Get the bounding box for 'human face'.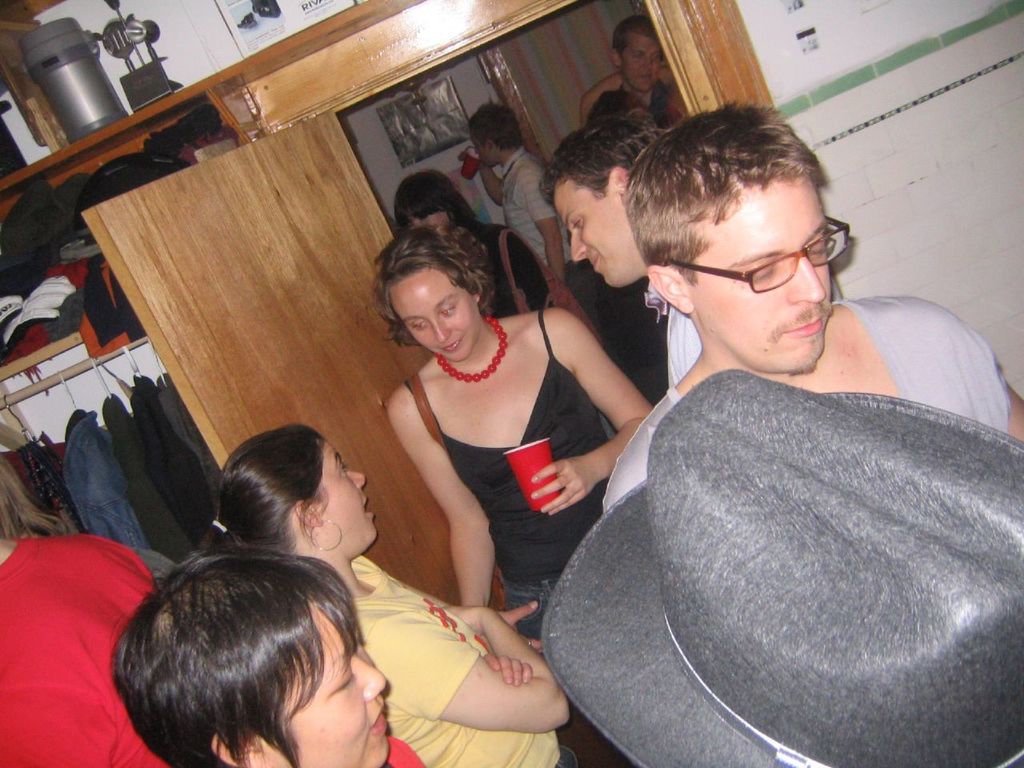
BBox(262, 603, 391, 767).
